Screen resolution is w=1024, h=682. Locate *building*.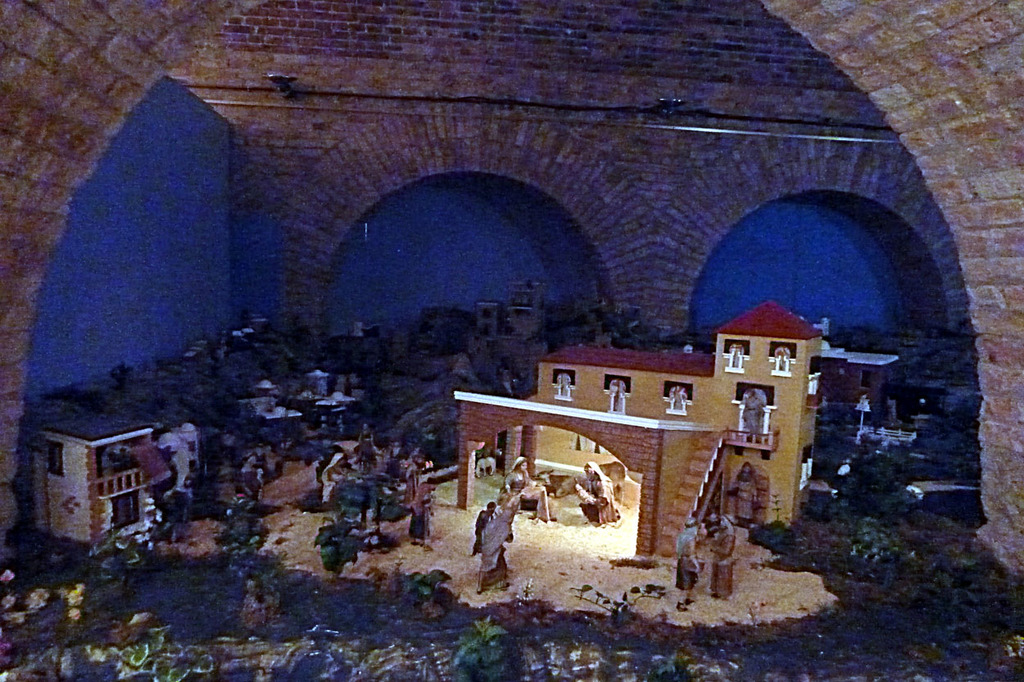
<bbox>19, 420, 196, 555</bbox>.
